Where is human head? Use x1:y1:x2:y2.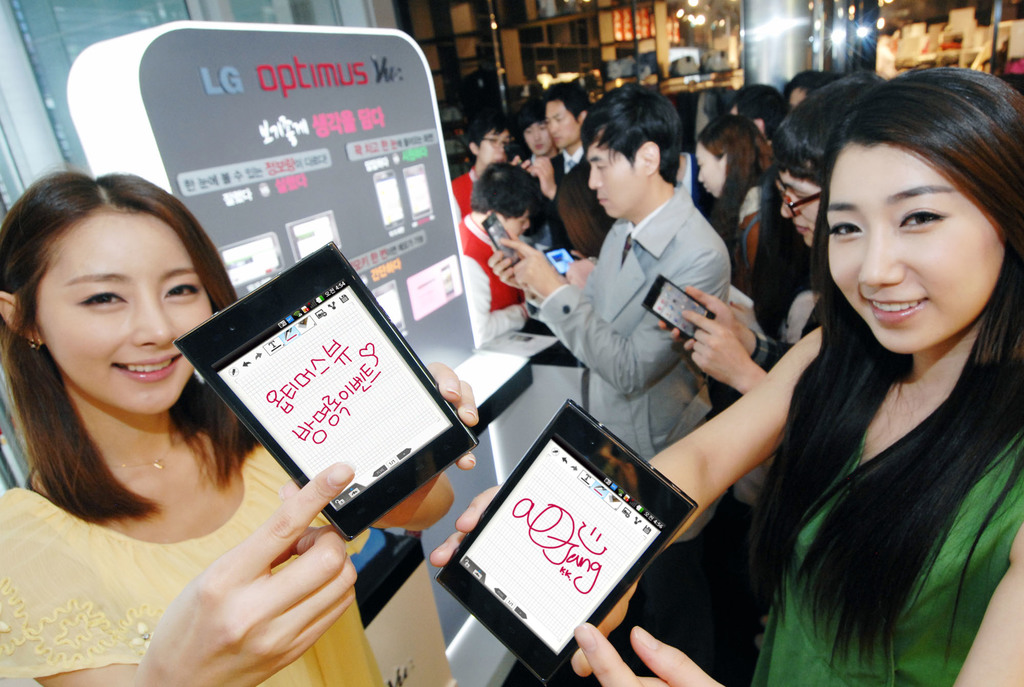
774:42:1009:367.
